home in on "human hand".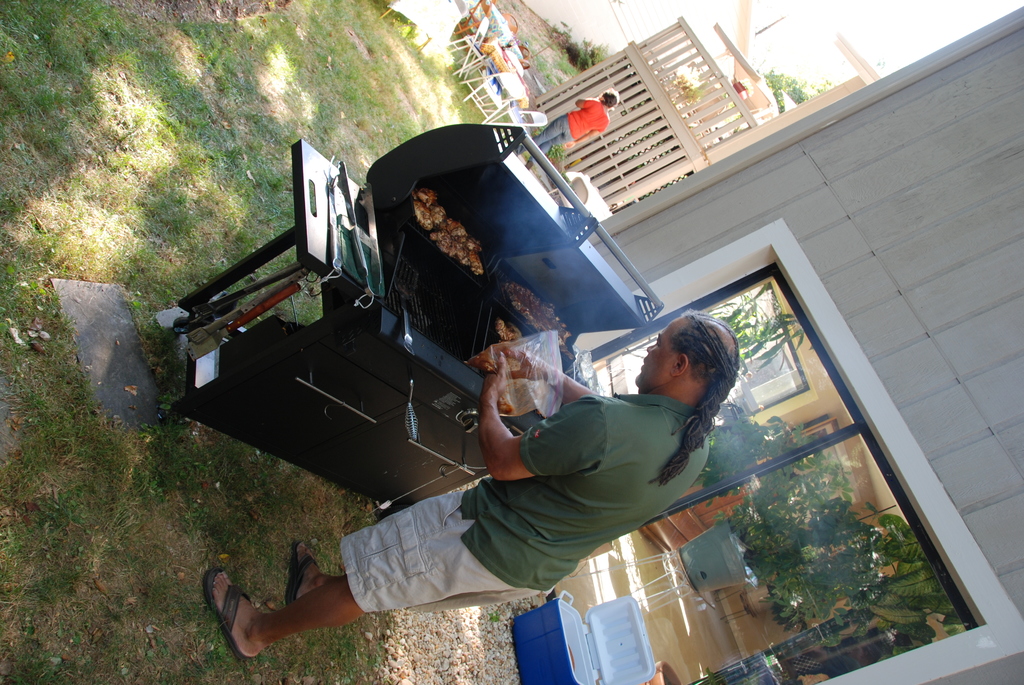
Homed in at detection(493, 338, 549, 382).
